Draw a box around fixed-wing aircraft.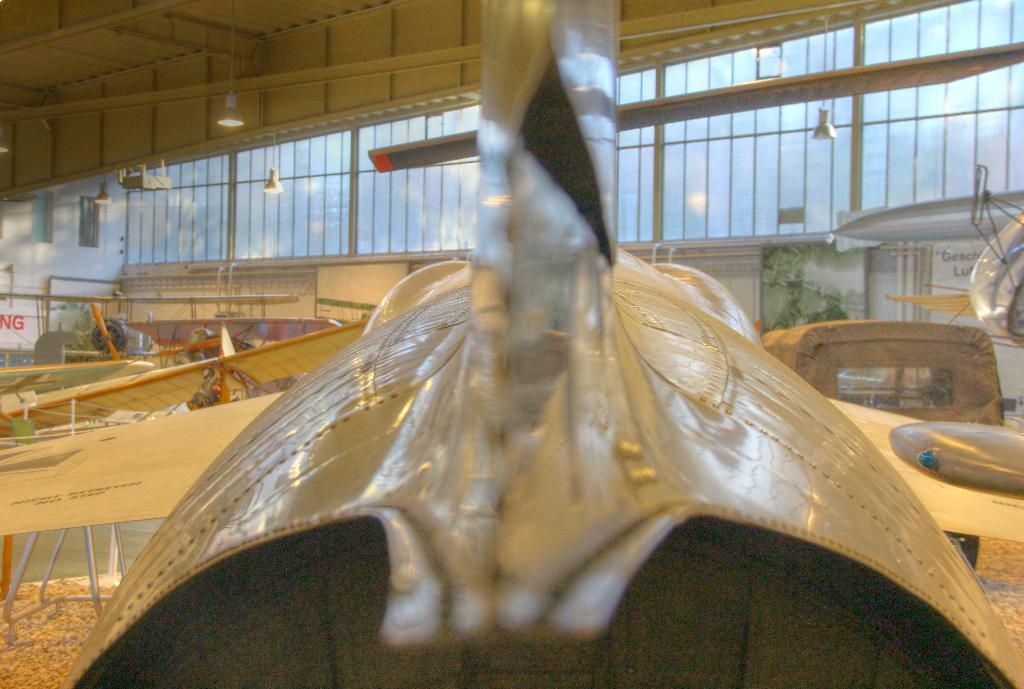
x1=0 y1=307 x2=379 y2=421.
